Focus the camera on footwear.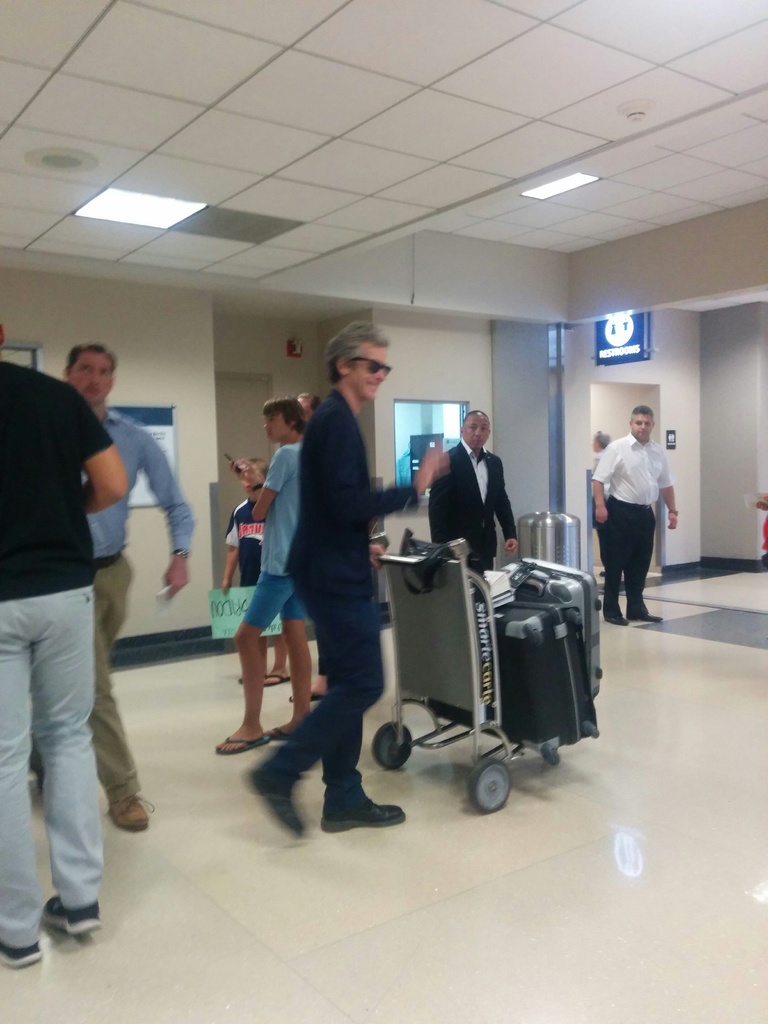
Focus region: select_region(45, 896, 100, 936).
